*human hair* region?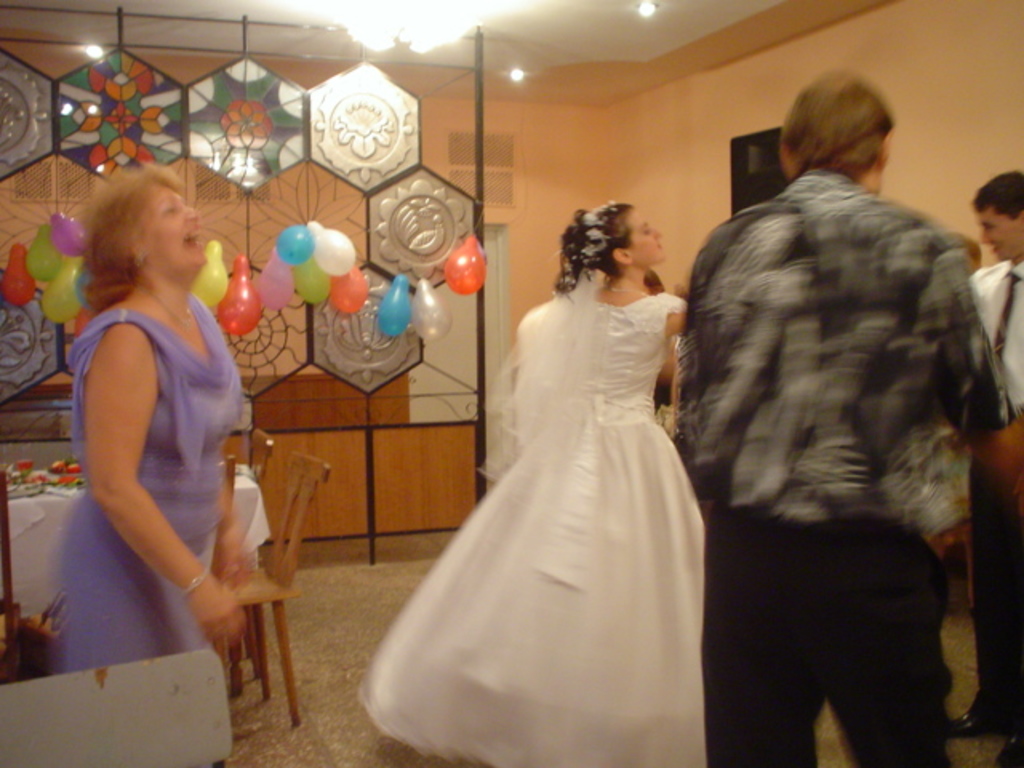
box=[787, 74, 899, 174]
